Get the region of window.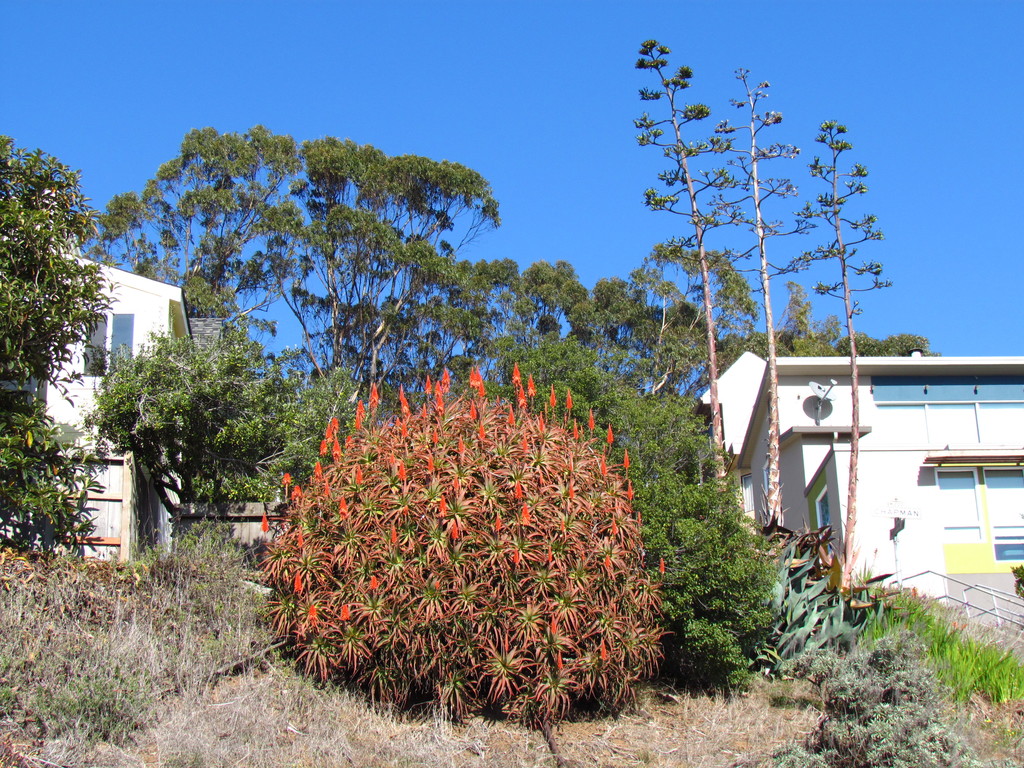
[814,481,836,563].
